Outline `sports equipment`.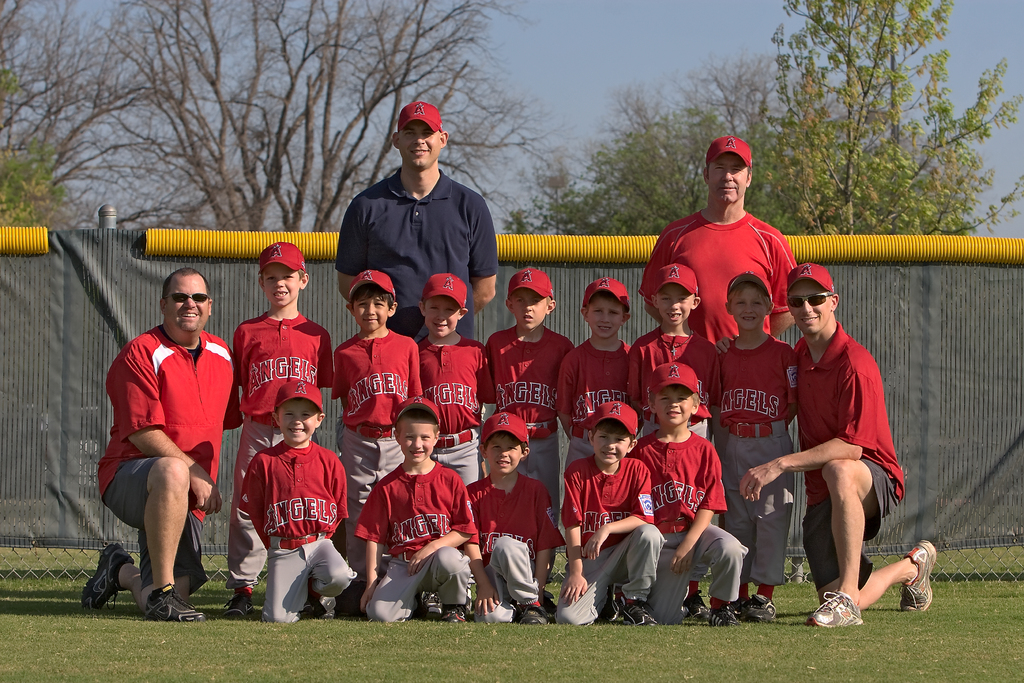
Outline: <bbox>809, 586, 863, 629</bbox>.
